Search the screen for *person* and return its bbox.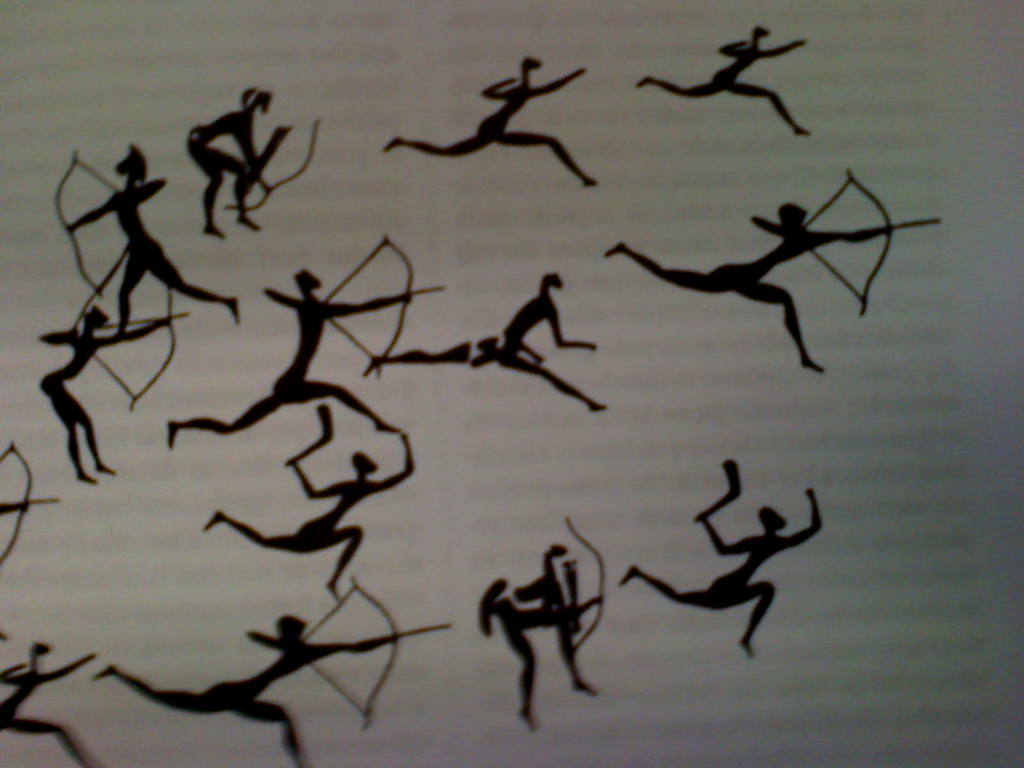
Found: x1=201 y1=396 x2=415 y2=602.
